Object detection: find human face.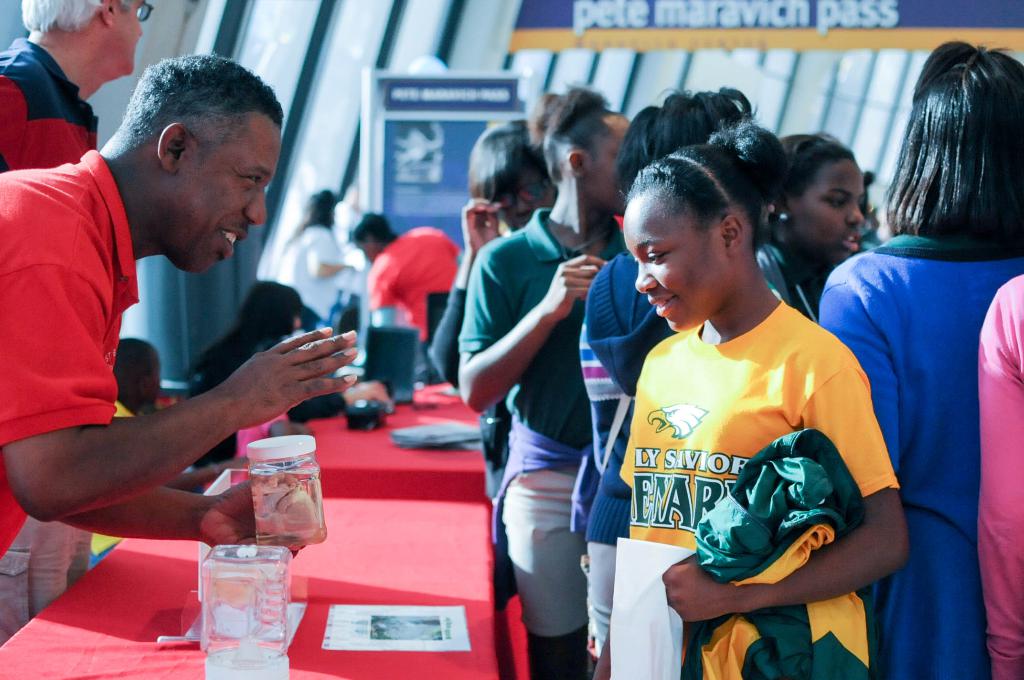
left=799, top=156, right=871, bottom=264.
